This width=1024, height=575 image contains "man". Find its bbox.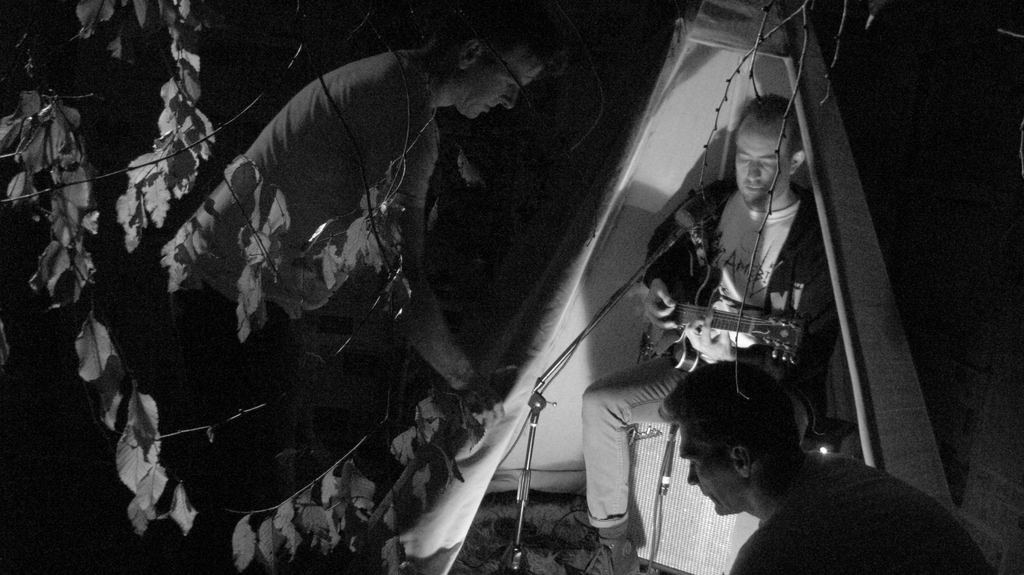
bbox=(559, 93, 841, 574).
